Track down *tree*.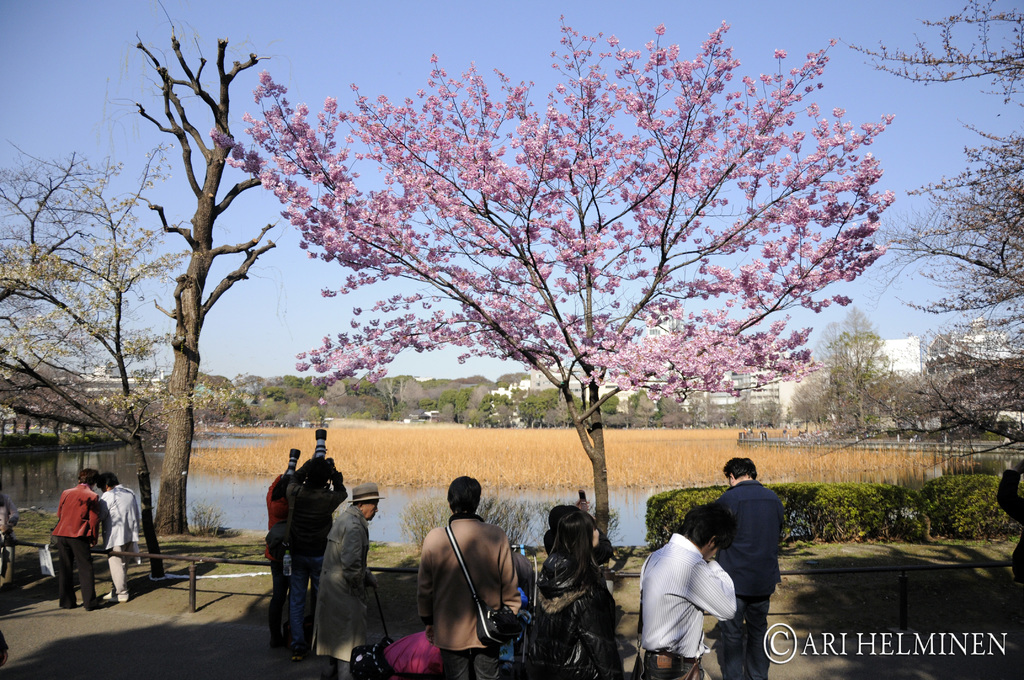
Tracked to <box>273,35,890,501</box>.
